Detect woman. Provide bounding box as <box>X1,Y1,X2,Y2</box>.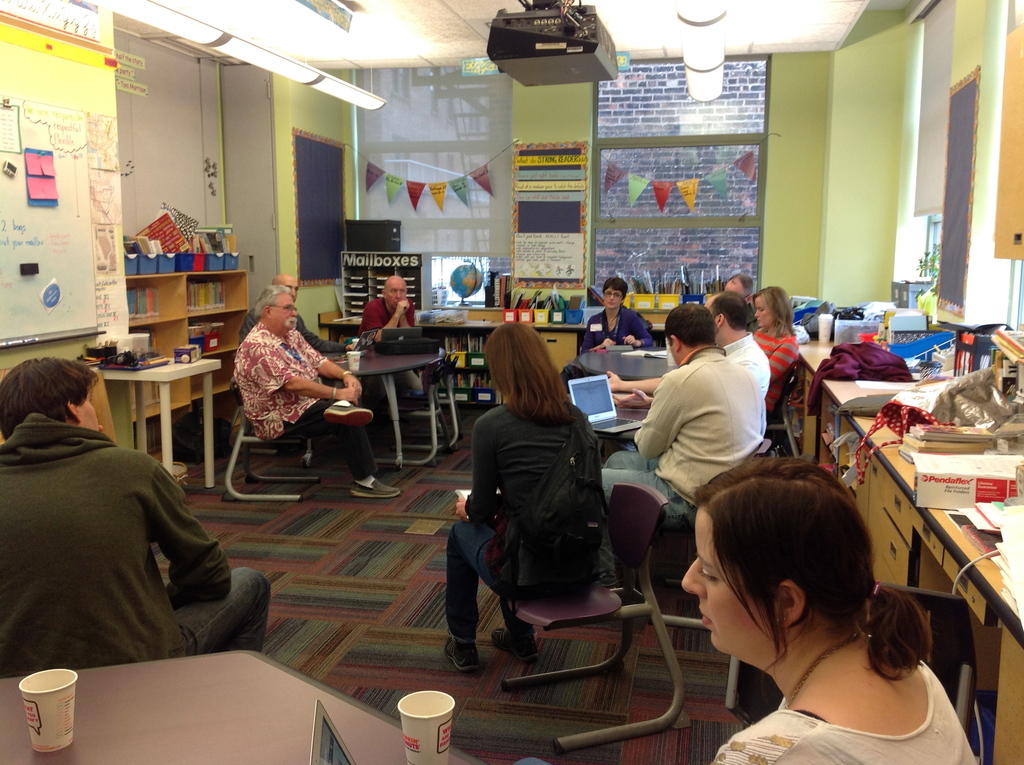
<box>433,315,611,672</box>.
